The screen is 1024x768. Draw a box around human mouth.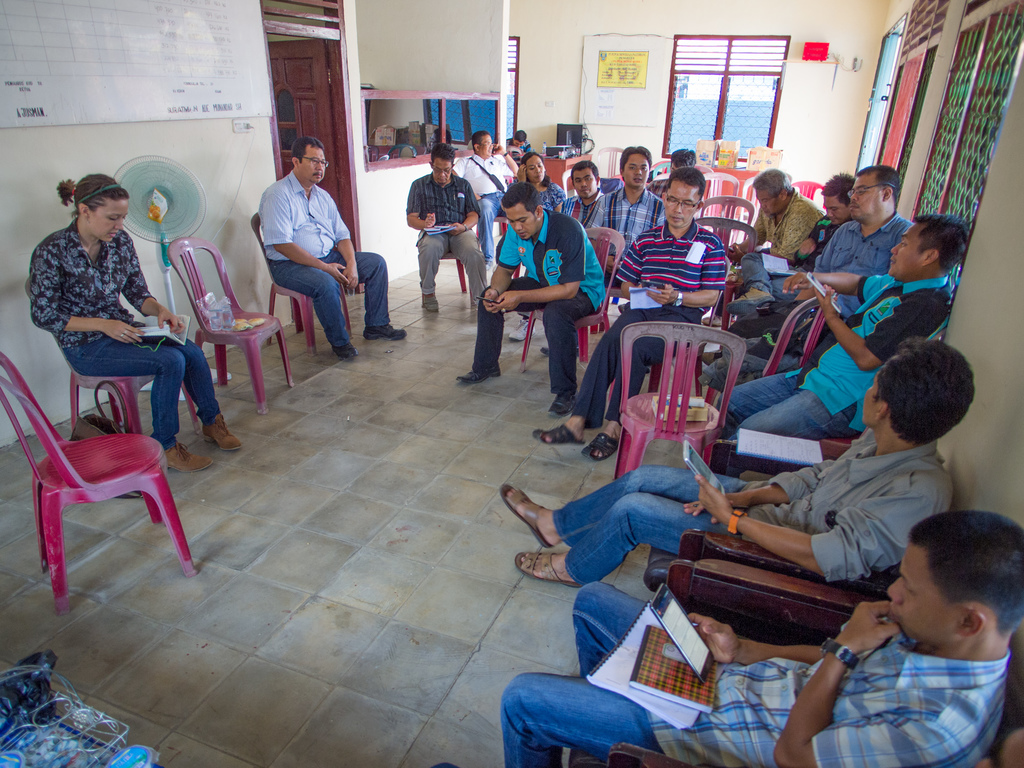
891,257,898,268.
